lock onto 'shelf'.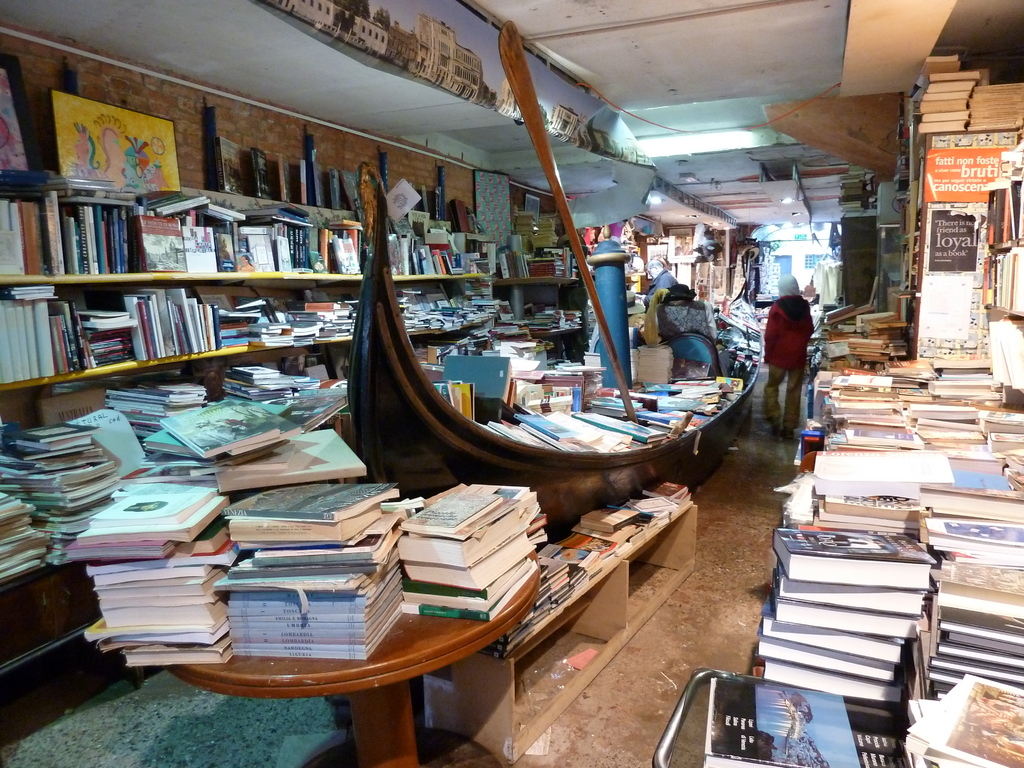
Locked: 903, 296, 919, 356.
